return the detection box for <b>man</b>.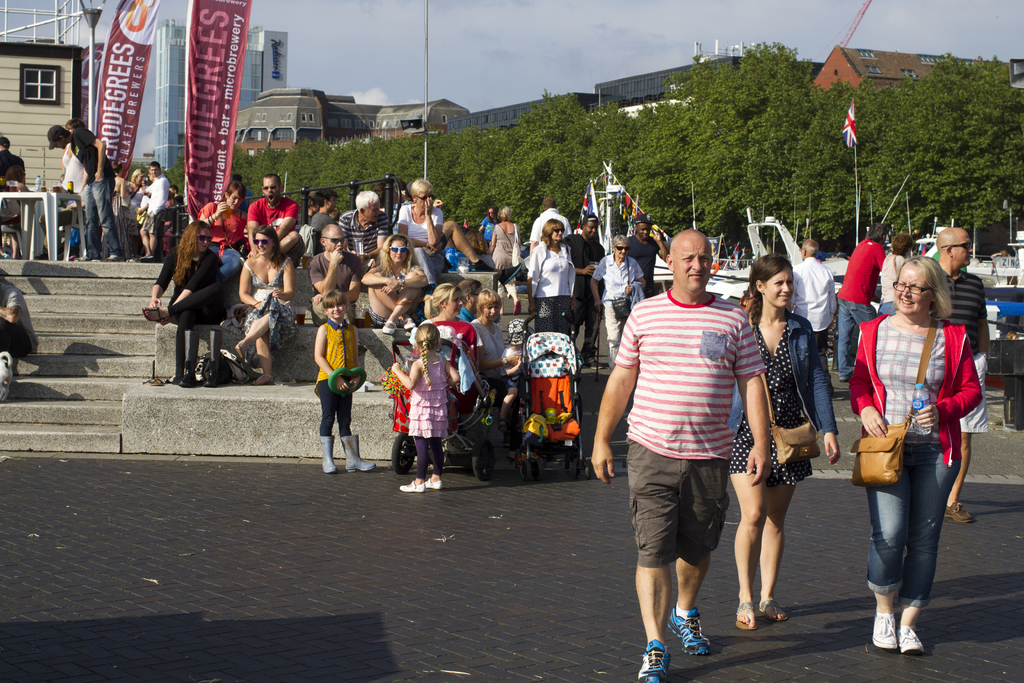
[46,124,124,260].
